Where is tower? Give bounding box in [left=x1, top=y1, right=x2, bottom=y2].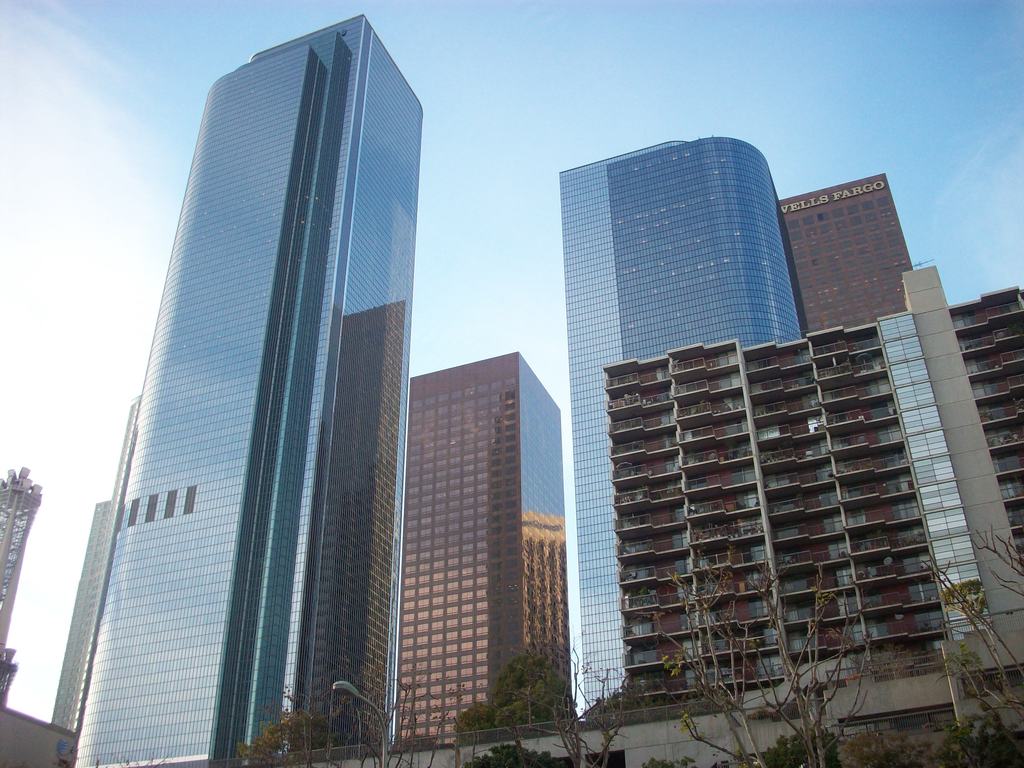
[left=777, top=170, right=918, bottom=338].
